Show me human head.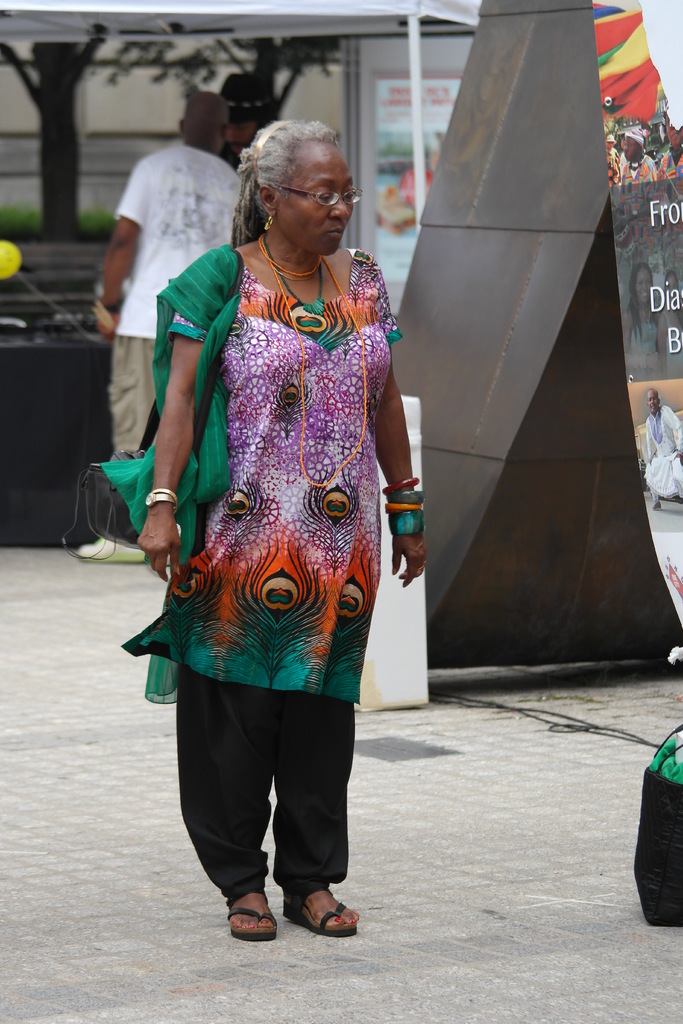
human head is here: (646, 387, 661, 410).
